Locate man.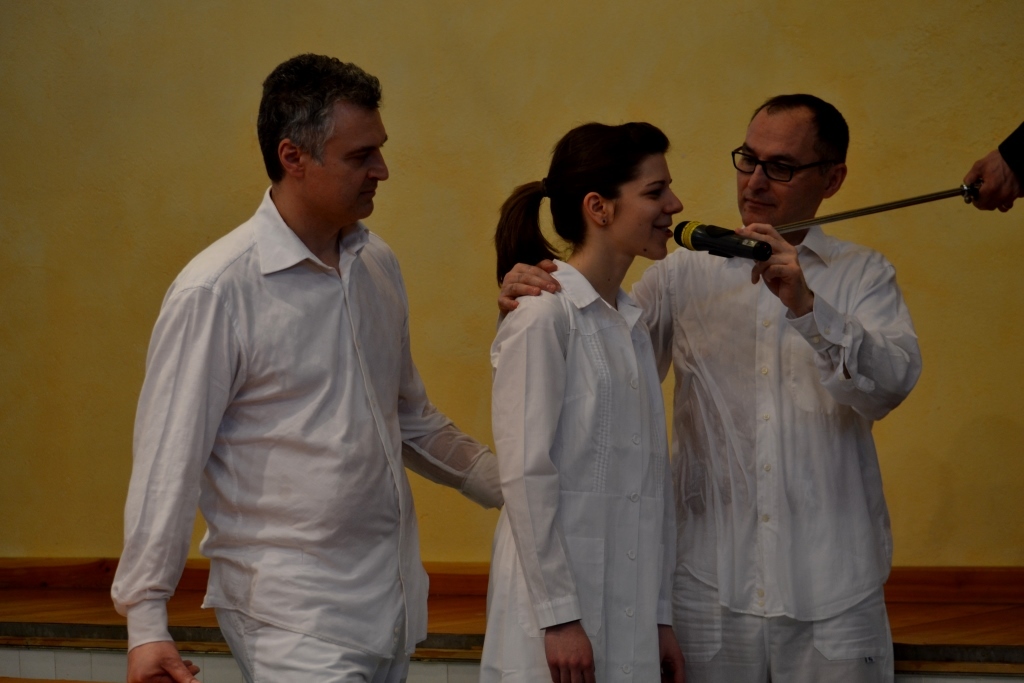
Bounding box: <bbox>962, 112, 1023, 212</bbox>.
